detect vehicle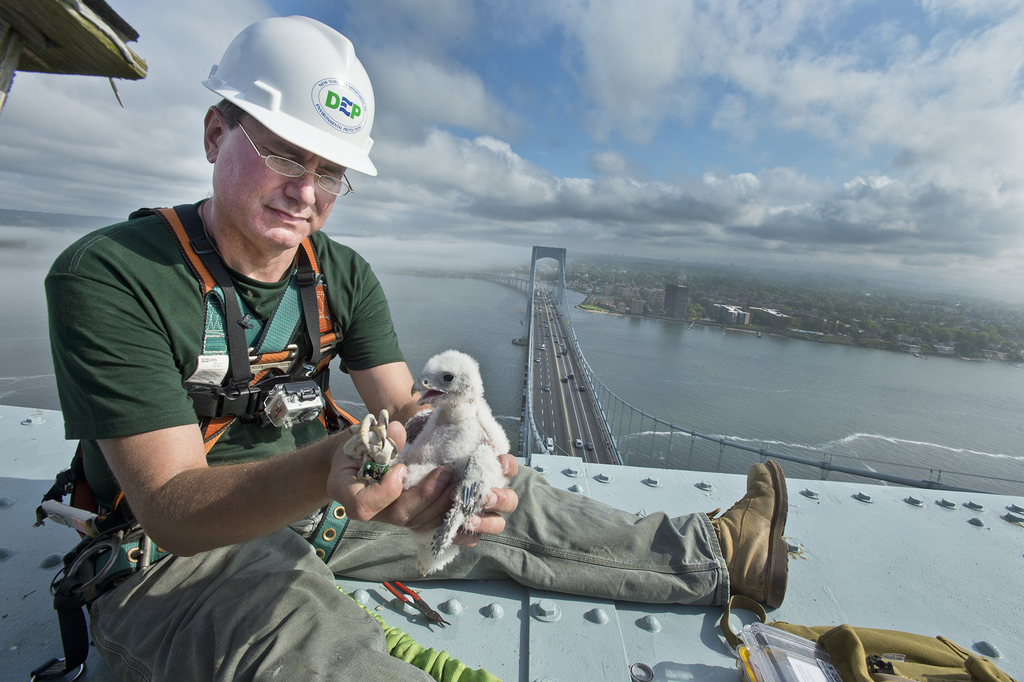
<box>562,334,566,340</box>
